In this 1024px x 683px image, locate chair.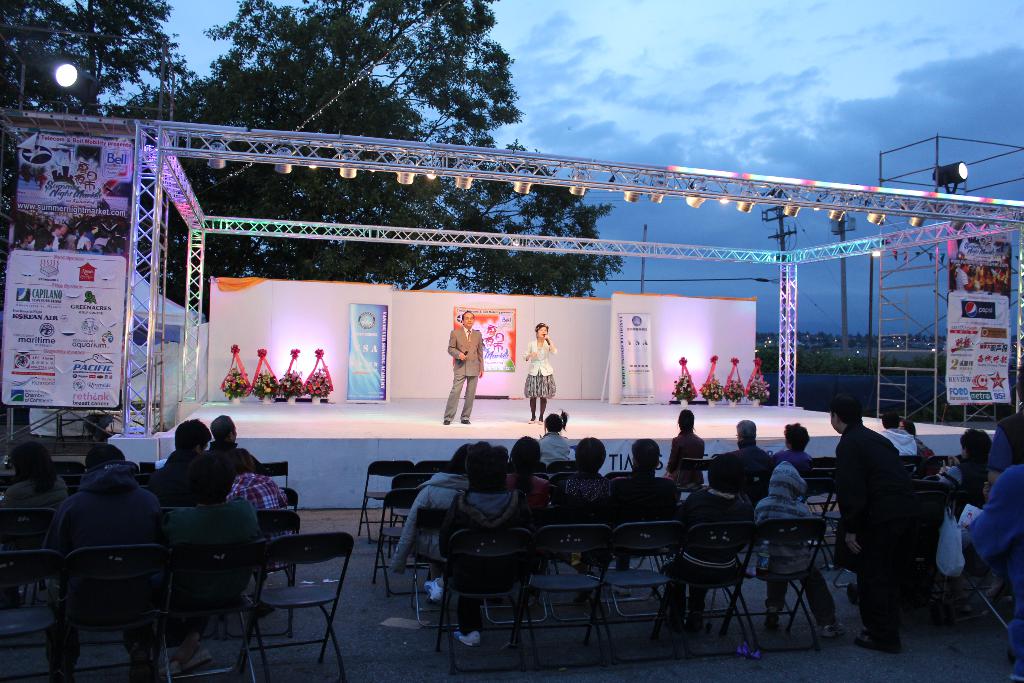
Bounding box: 514 525 609 676.
